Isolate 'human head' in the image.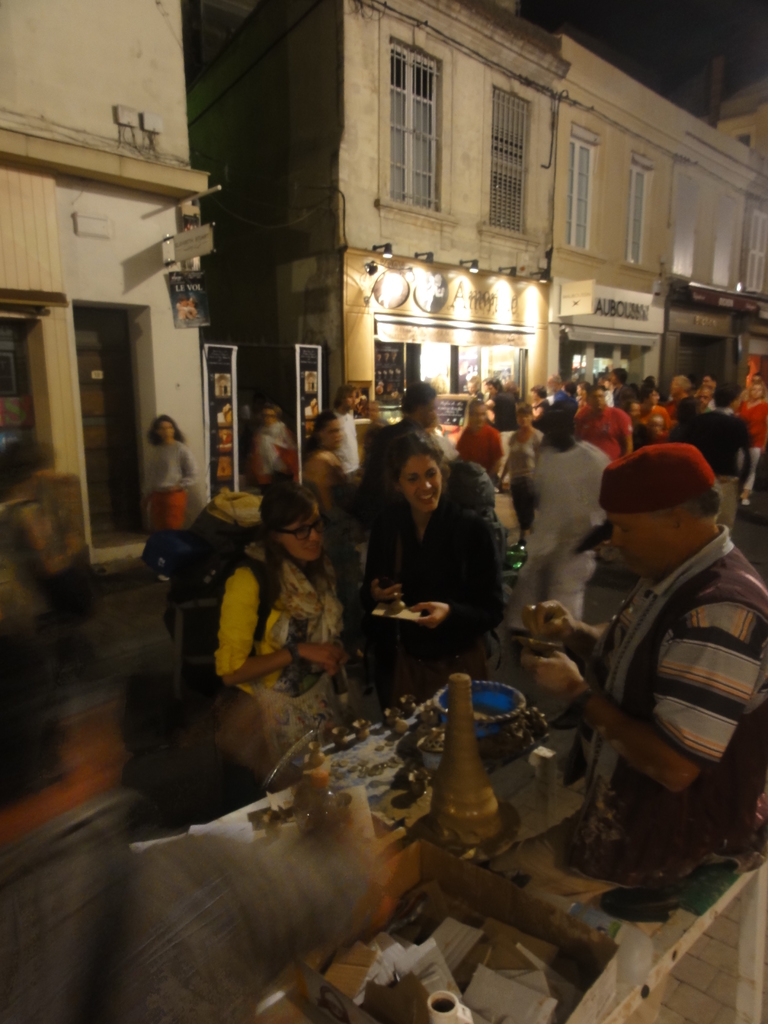
Isolated region: box=[588, 385, 602, 408].
